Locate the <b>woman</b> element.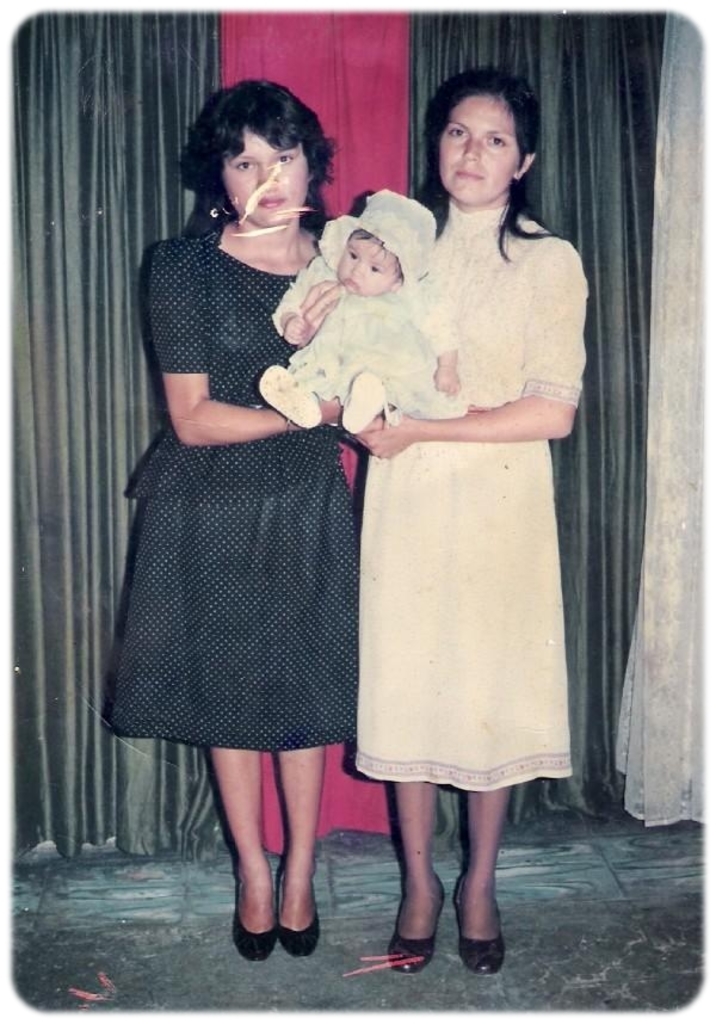
Element bbox: bbox=(328, 99, 580, 961).
